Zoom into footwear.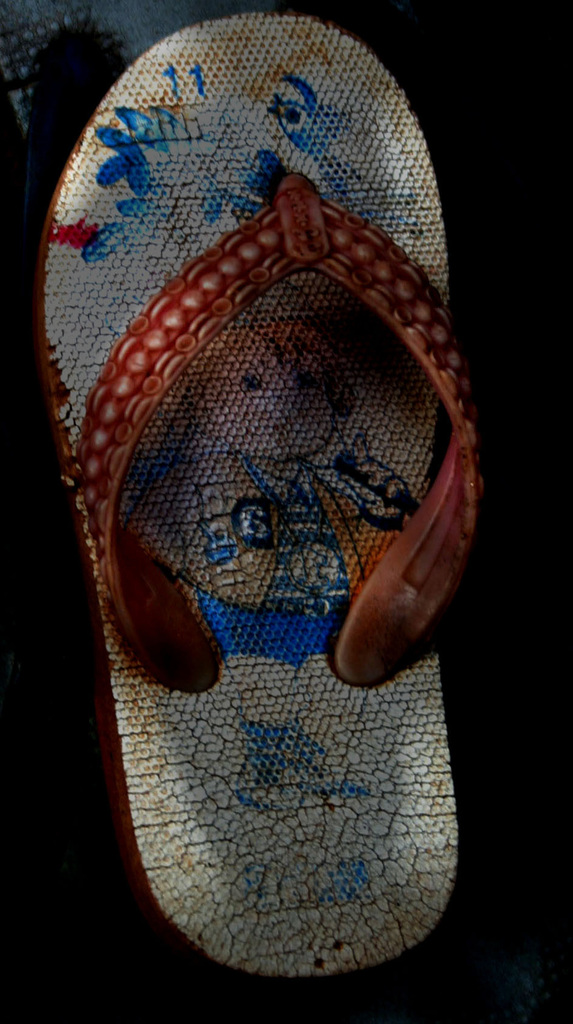
Zoom target: rect(24, 0, 481, 984).
